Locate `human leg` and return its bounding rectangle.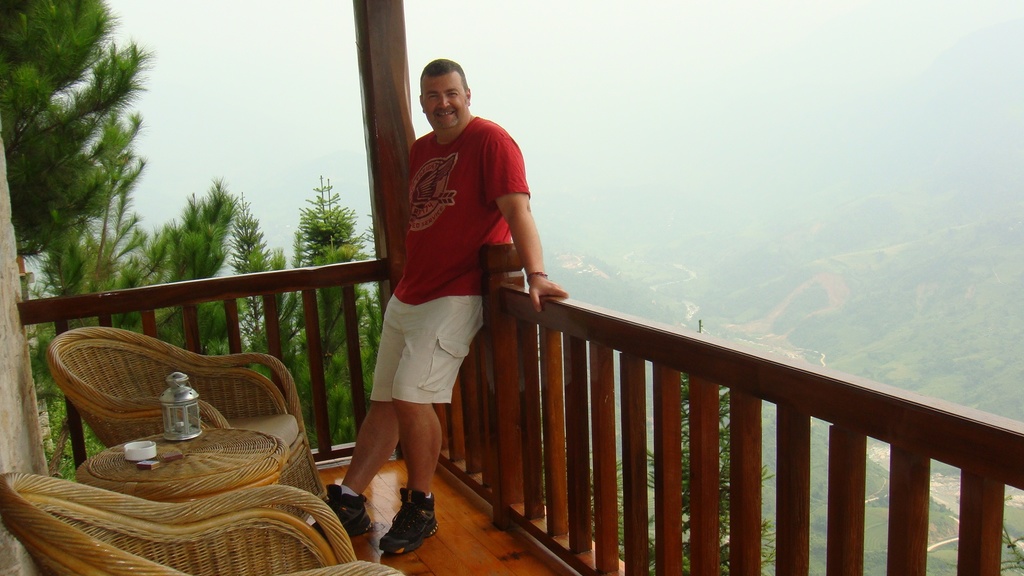
pyautogui.locateOnScreen(387, 296, 482, 548).
